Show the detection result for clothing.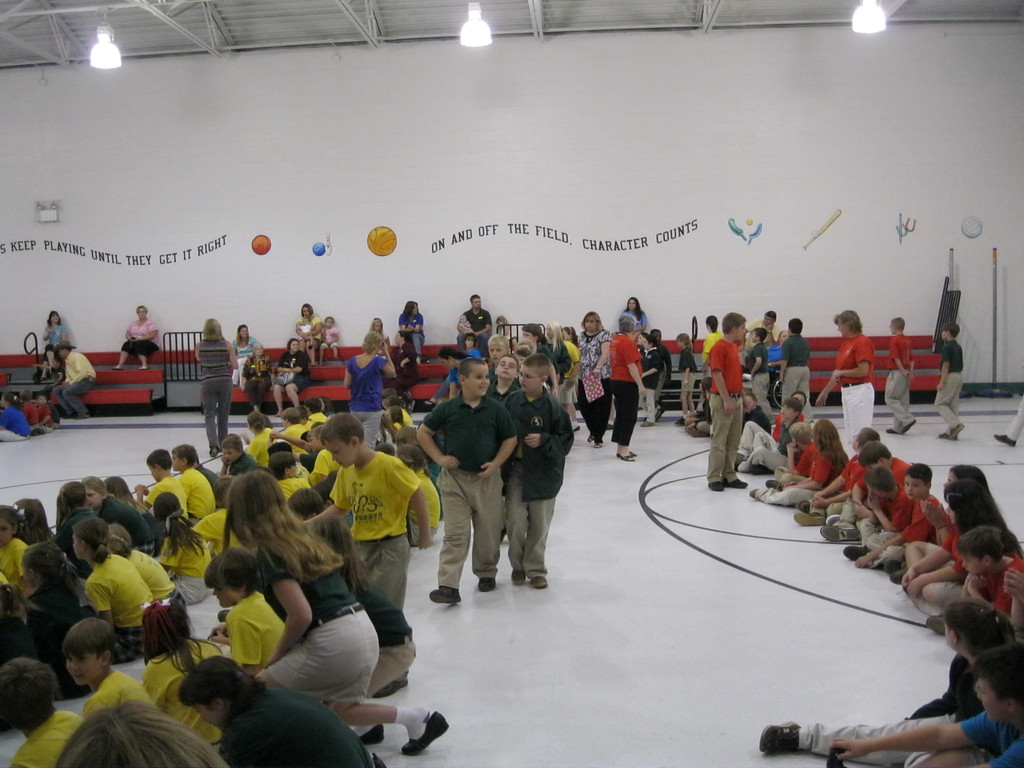
box=[351, 357, 388, 451].
